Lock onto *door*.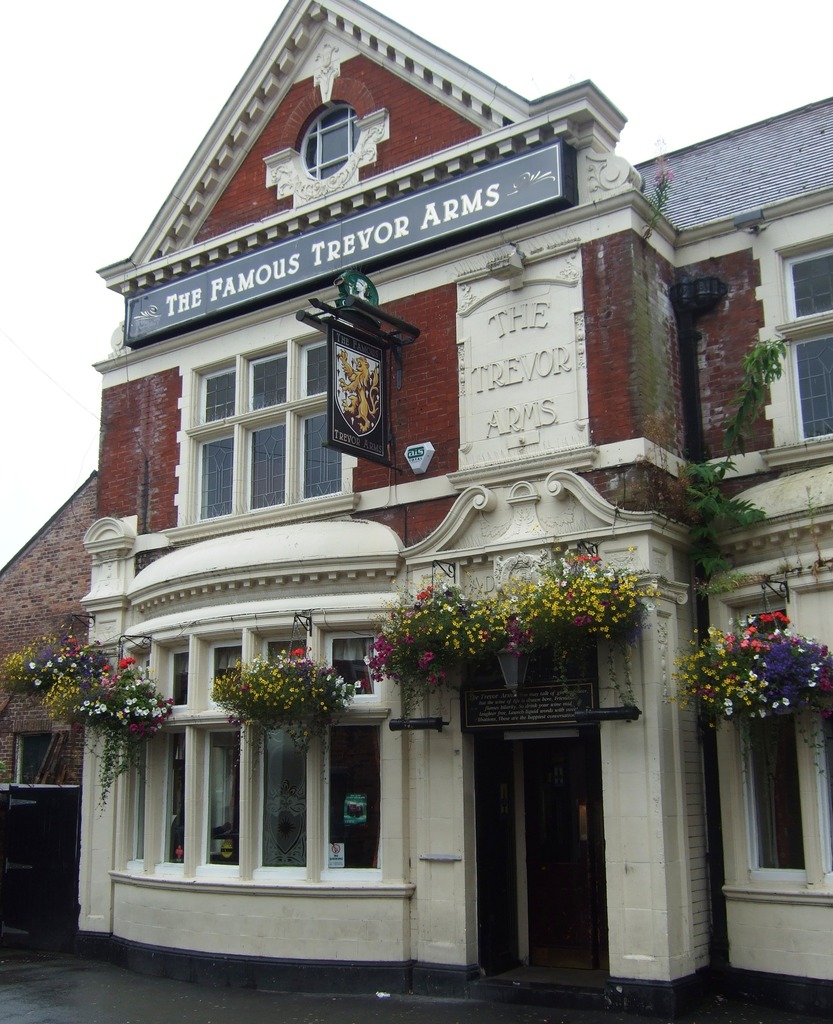
Locked: {"x1": 522, "y1": 732, "x2": 606, "y2": 974}.
